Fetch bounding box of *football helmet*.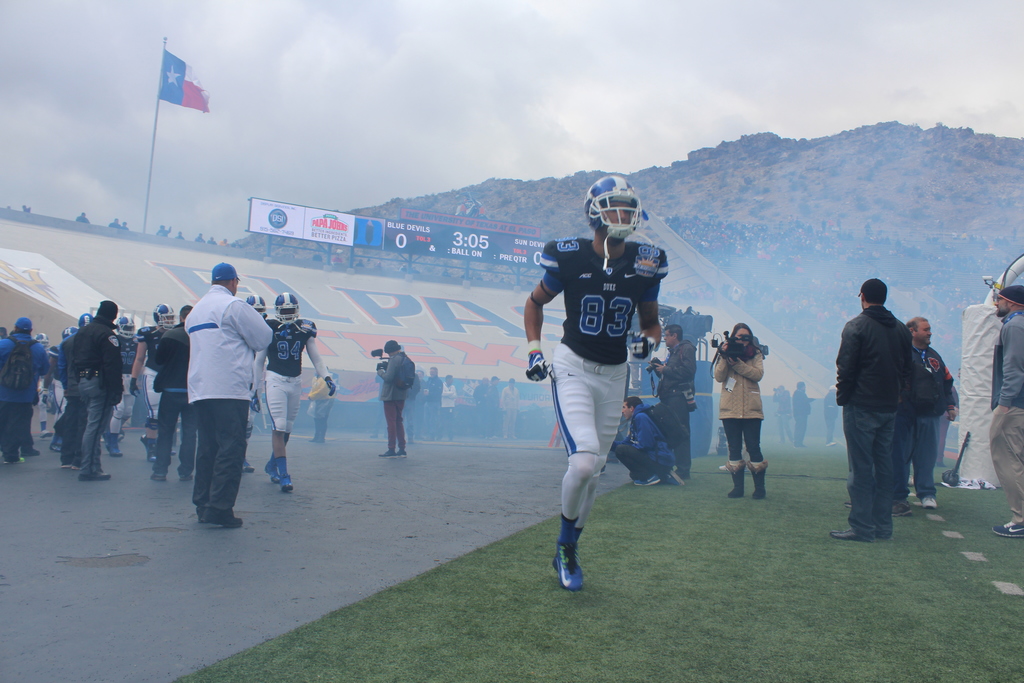
Bbox: bbox=[246, 292, 270, 320].
